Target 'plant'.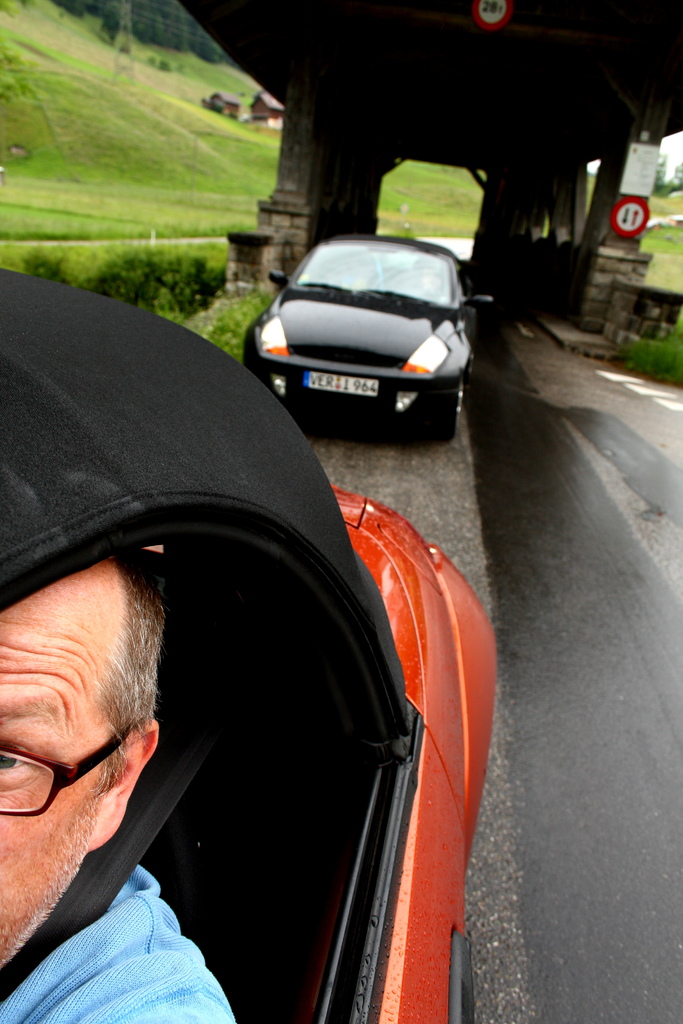
Target region: [610,302,680,393].
